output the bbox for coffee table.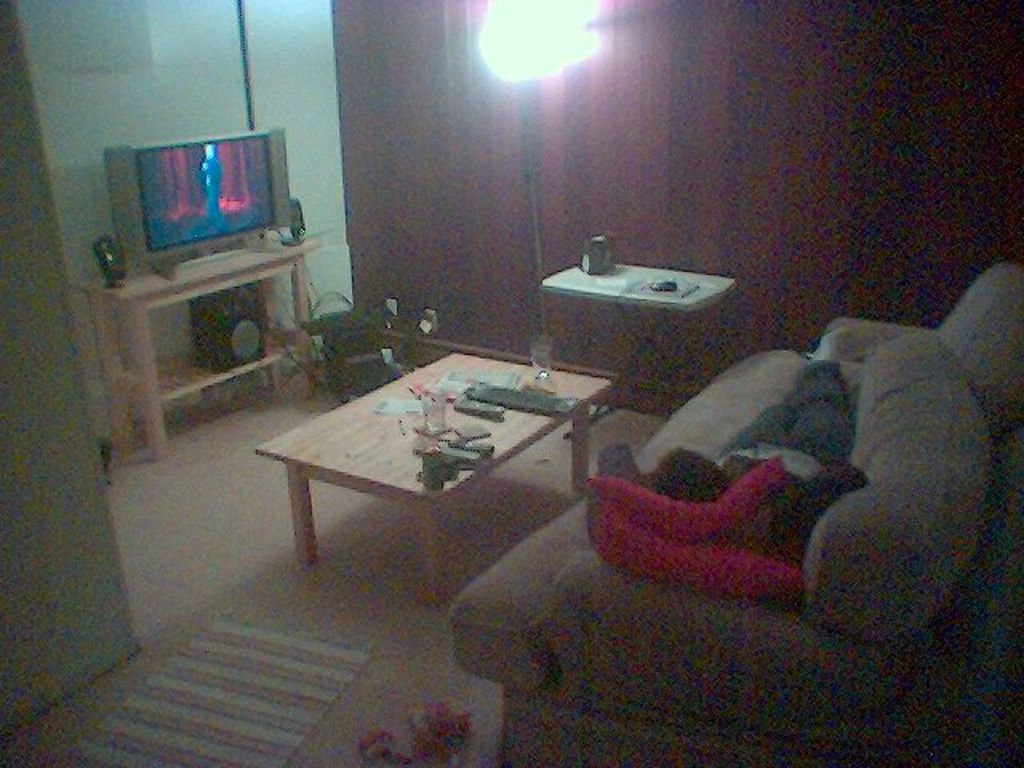
select_region(243, 317, 634, 602).
